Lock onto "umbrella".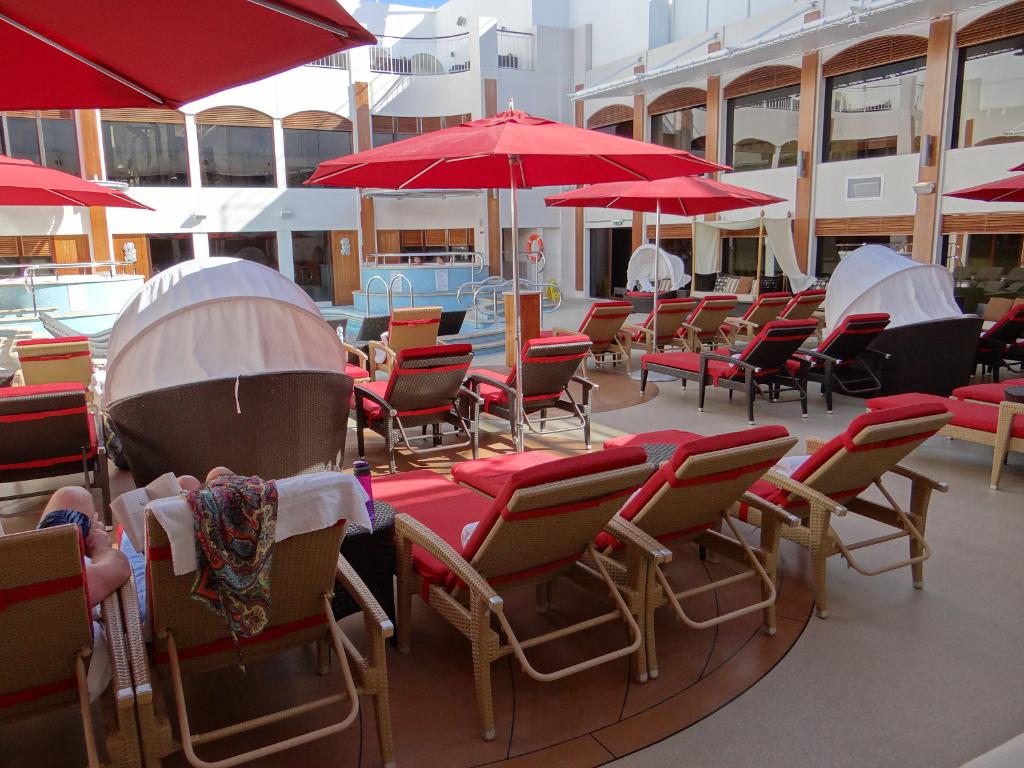
Locked: [0, 155, 158, 214].
